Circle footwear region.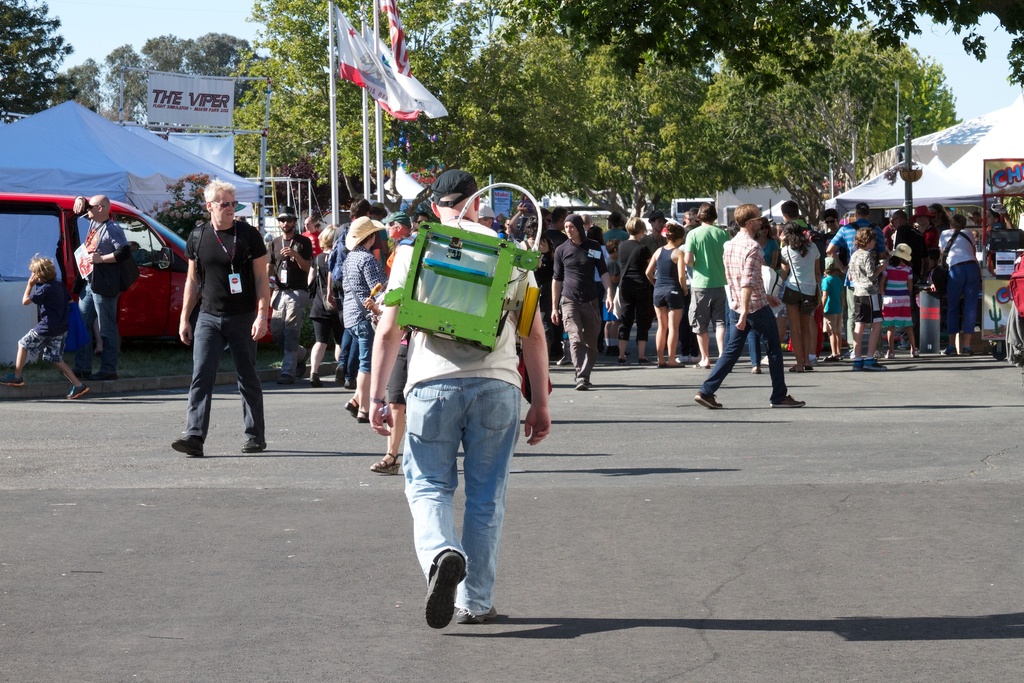
Region: bbox=[171, 436, 204, 456].
